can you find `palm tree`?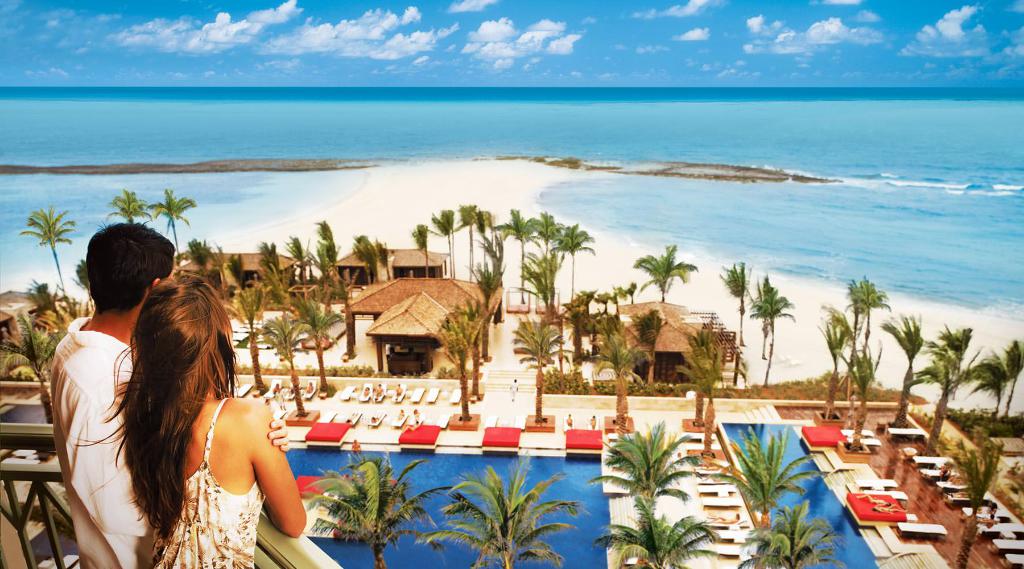
Yes, bounding box: box=[849, 279, 878, 323].
